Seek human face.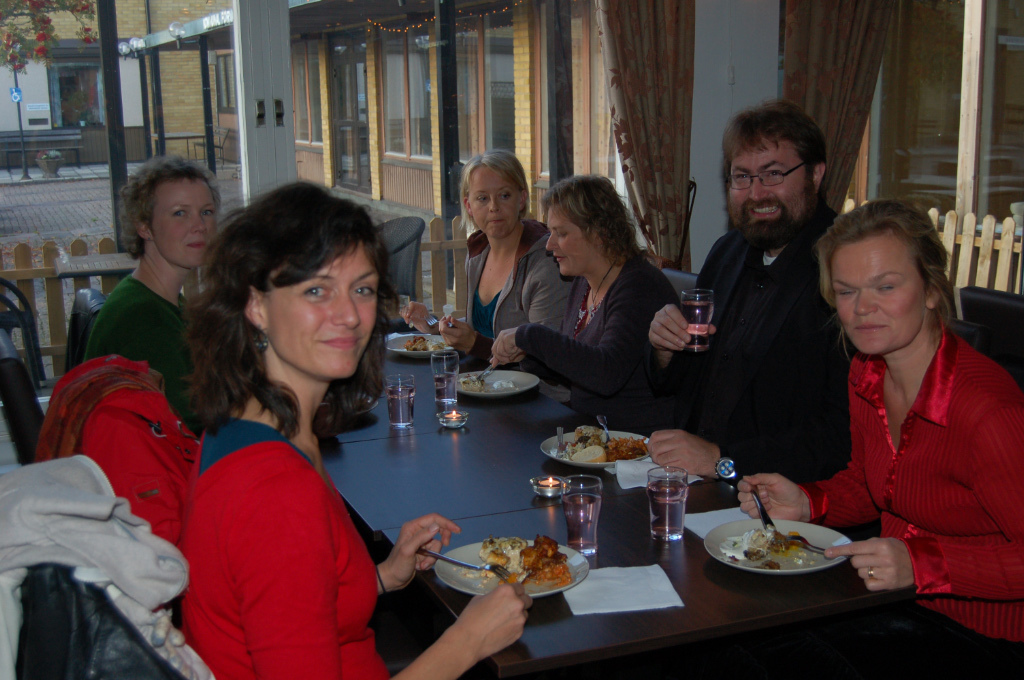
bbox(727, 132, 808, 232).
